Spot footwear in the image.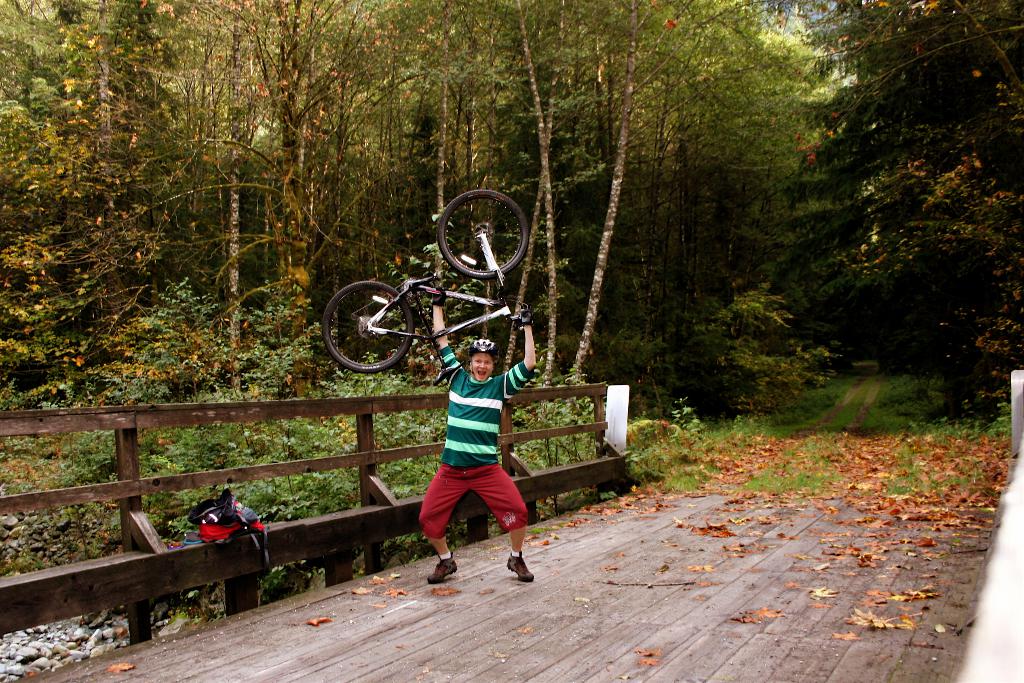
footwear found at BBox(508, 547, 534, 582).
